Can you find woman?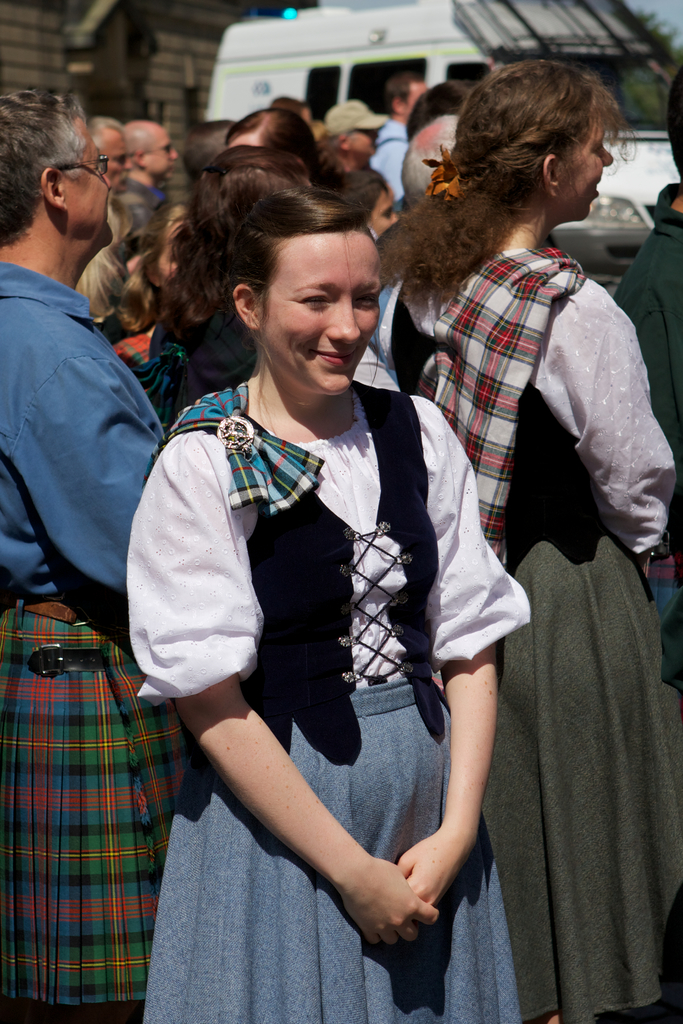
Yes, bounding box: {"x1": 324, "y1": 163, "x2": 410, "y2": 243}.
